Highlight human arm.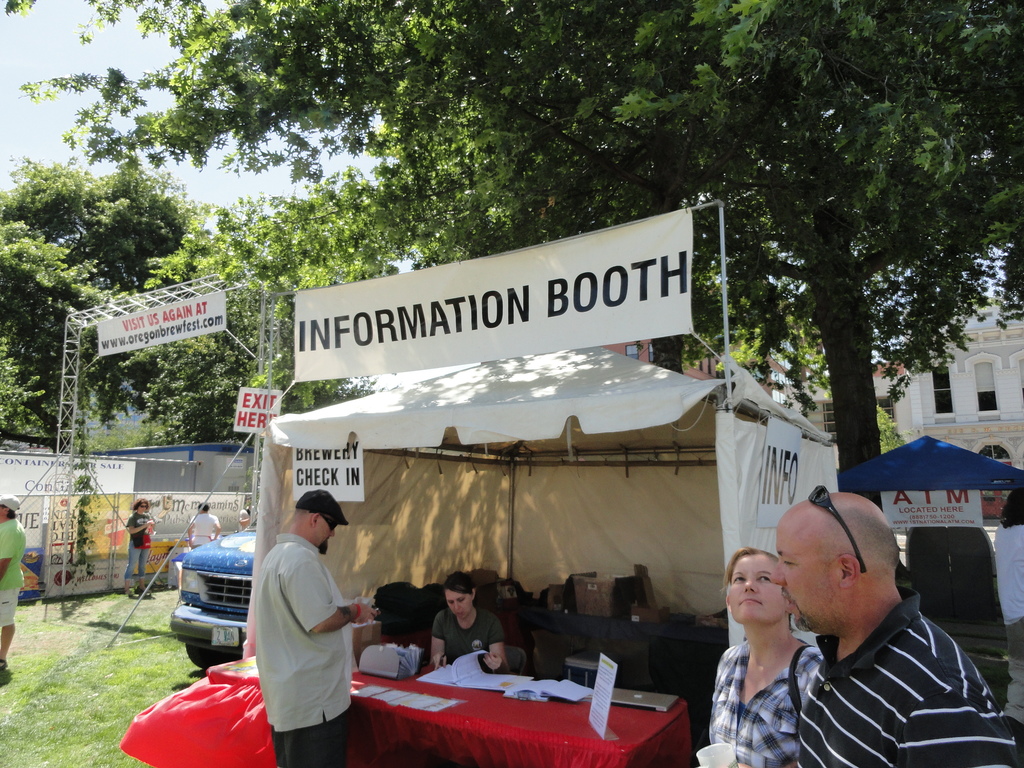
Highlighted region: pyautogui.locateOnScreen(281, 561, 372, 634).
